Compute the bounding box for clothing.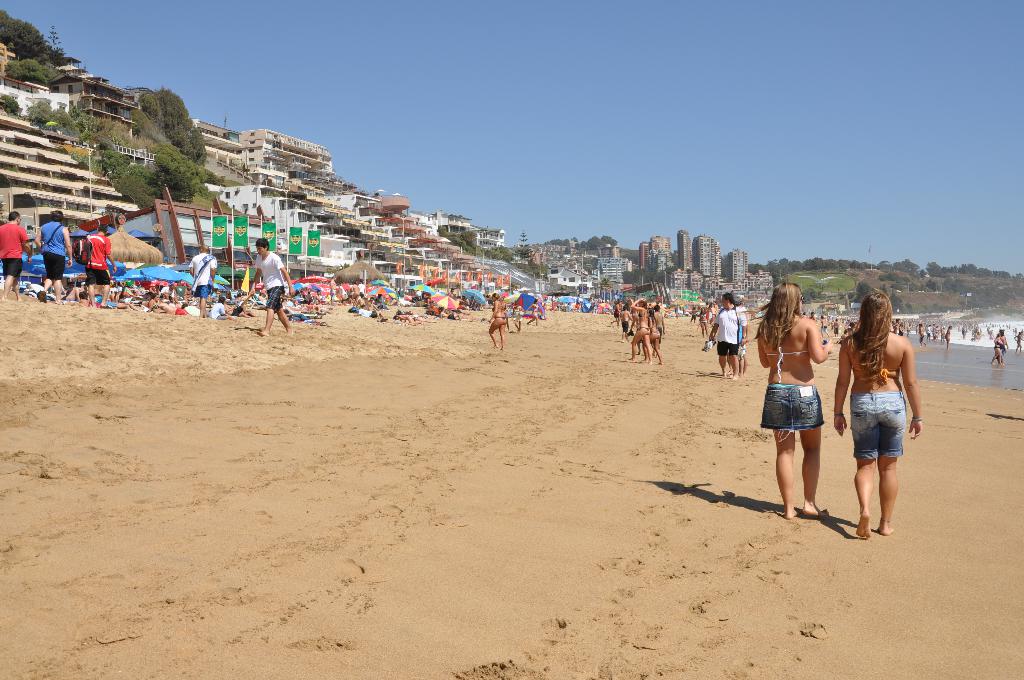
846:389:905:459.
